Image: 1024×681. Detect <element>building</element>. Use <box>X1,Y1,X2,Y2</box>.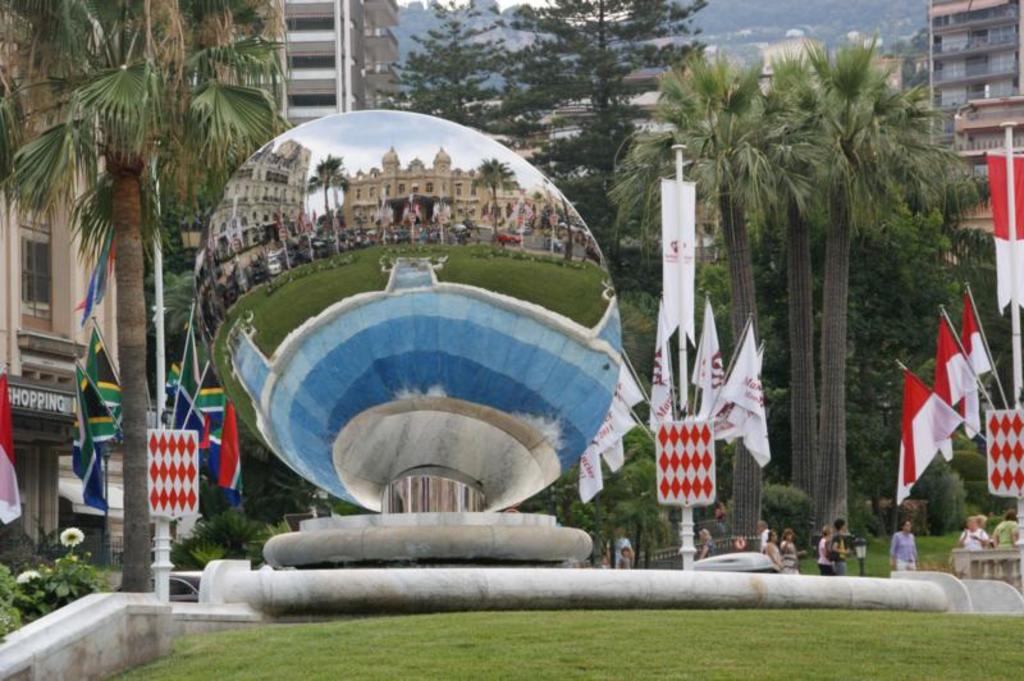
<box>214,0,403,127</box>.
